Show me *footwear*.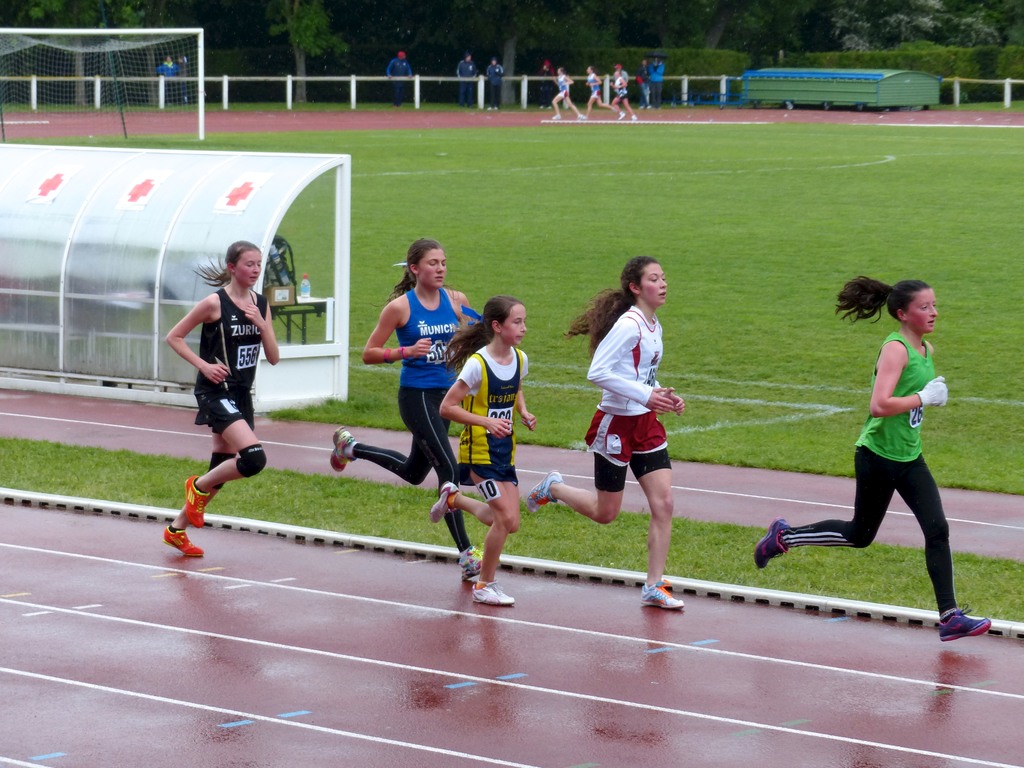
*footwear* is here: left=936, top=604, right=993, bottom=645.
